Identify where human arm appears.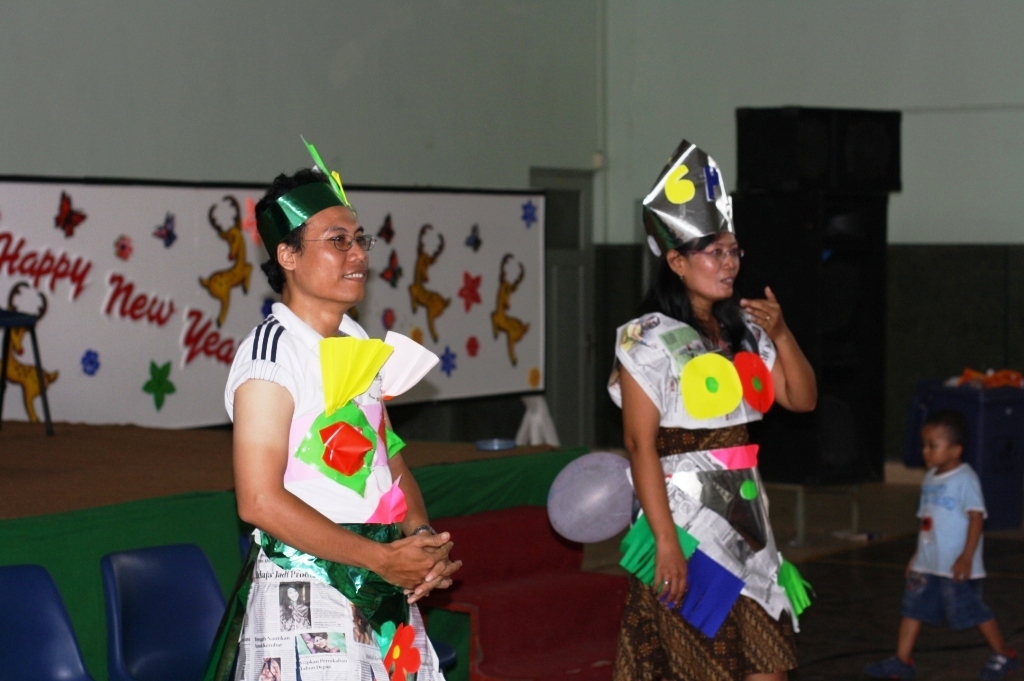
Appears at <region>760, 299, 825, 435</region>.
